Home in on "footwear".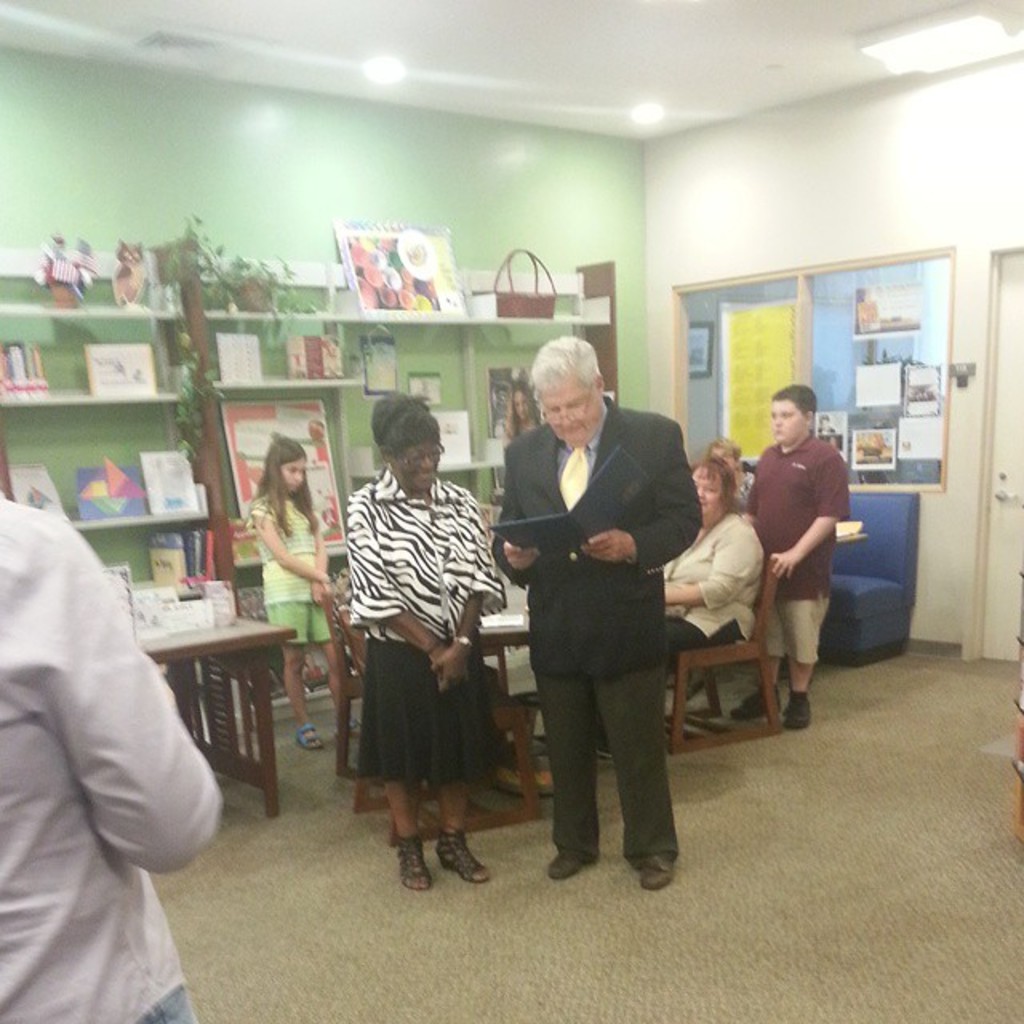
Homed in at left=547, top=851, right=592, bottom=877.
